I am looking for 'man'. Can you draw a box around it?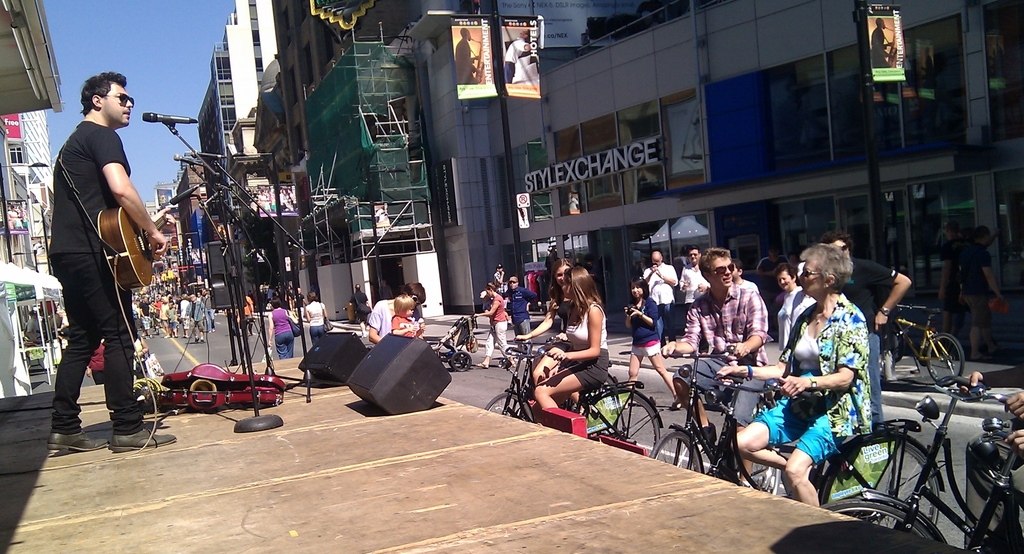
Sure, the bounding box is (left=508, top=274, right=529, bottom=345).
